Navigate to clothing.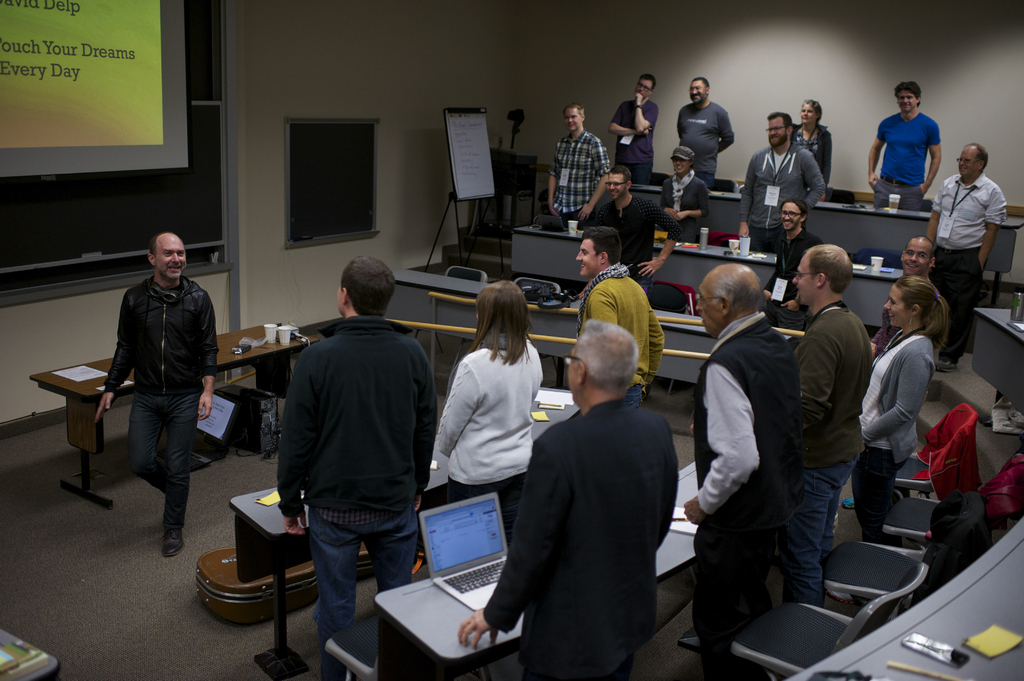
Navigation target: BBox(861, 333, 940, 451).
